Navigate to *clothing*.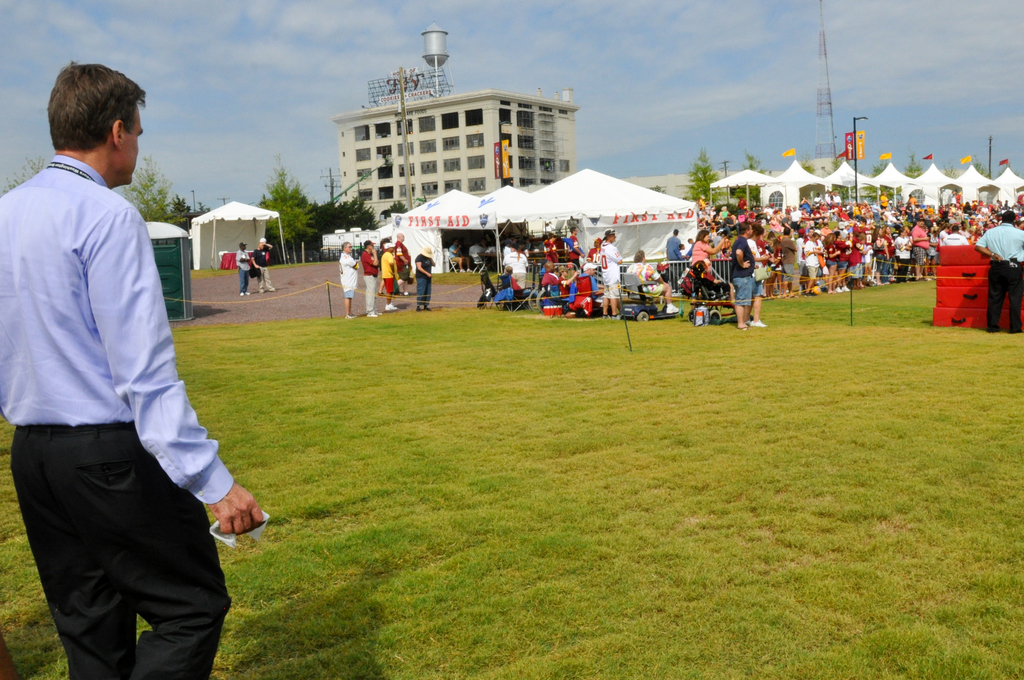
Navigation target: [left=666, top=233, right=682, bottom=280].
